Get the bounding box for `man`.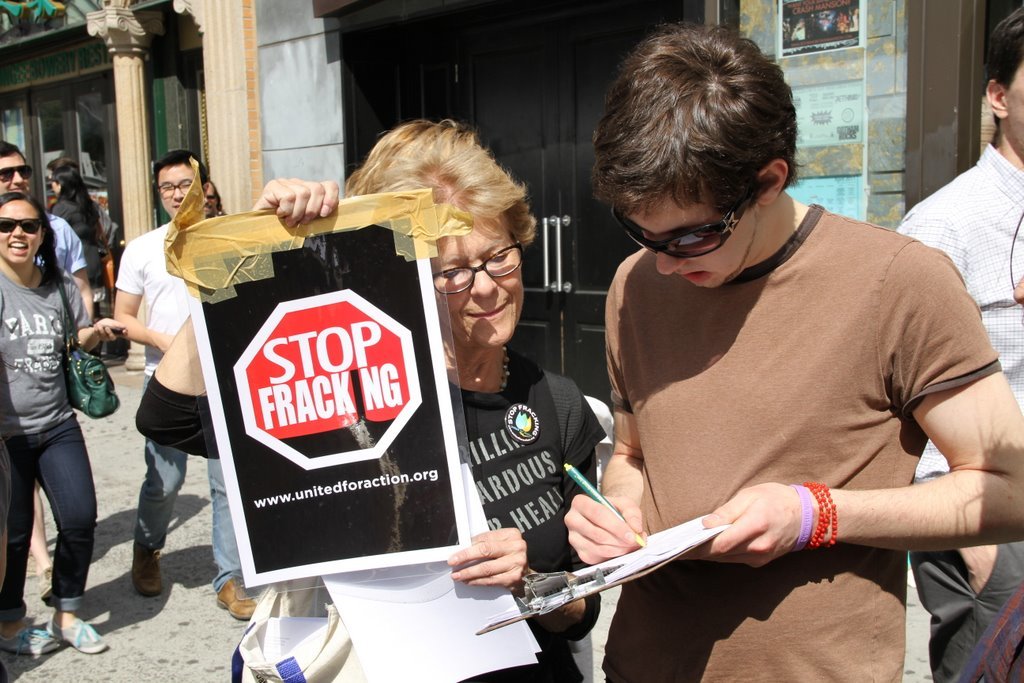
bbox(108, 149, 266, 608).
